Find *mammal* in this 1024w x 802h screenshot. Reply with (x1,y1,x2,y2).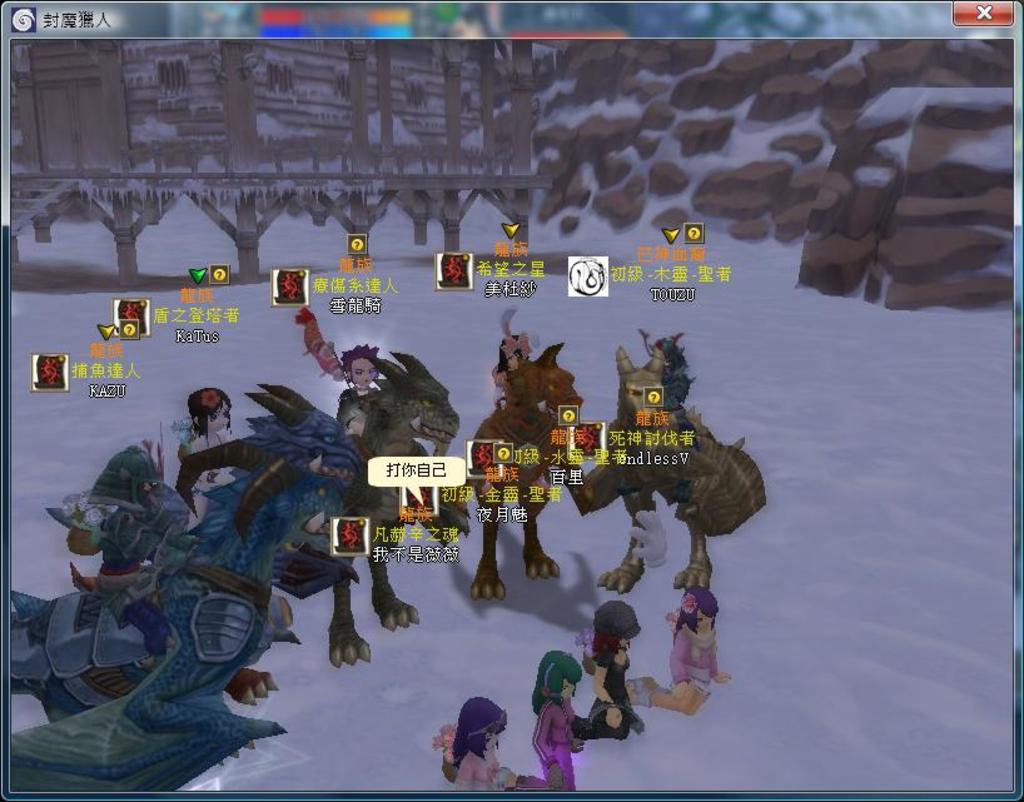
(98,429,185,577).
